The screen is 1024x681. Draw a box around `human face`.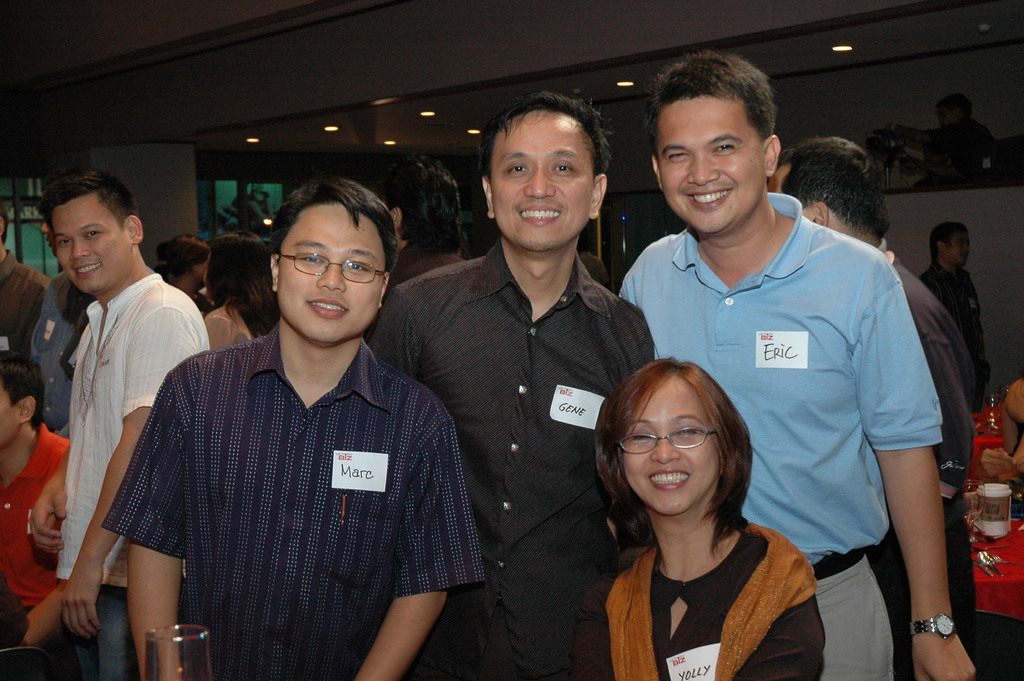
box=[492, 112, 595, 251].
